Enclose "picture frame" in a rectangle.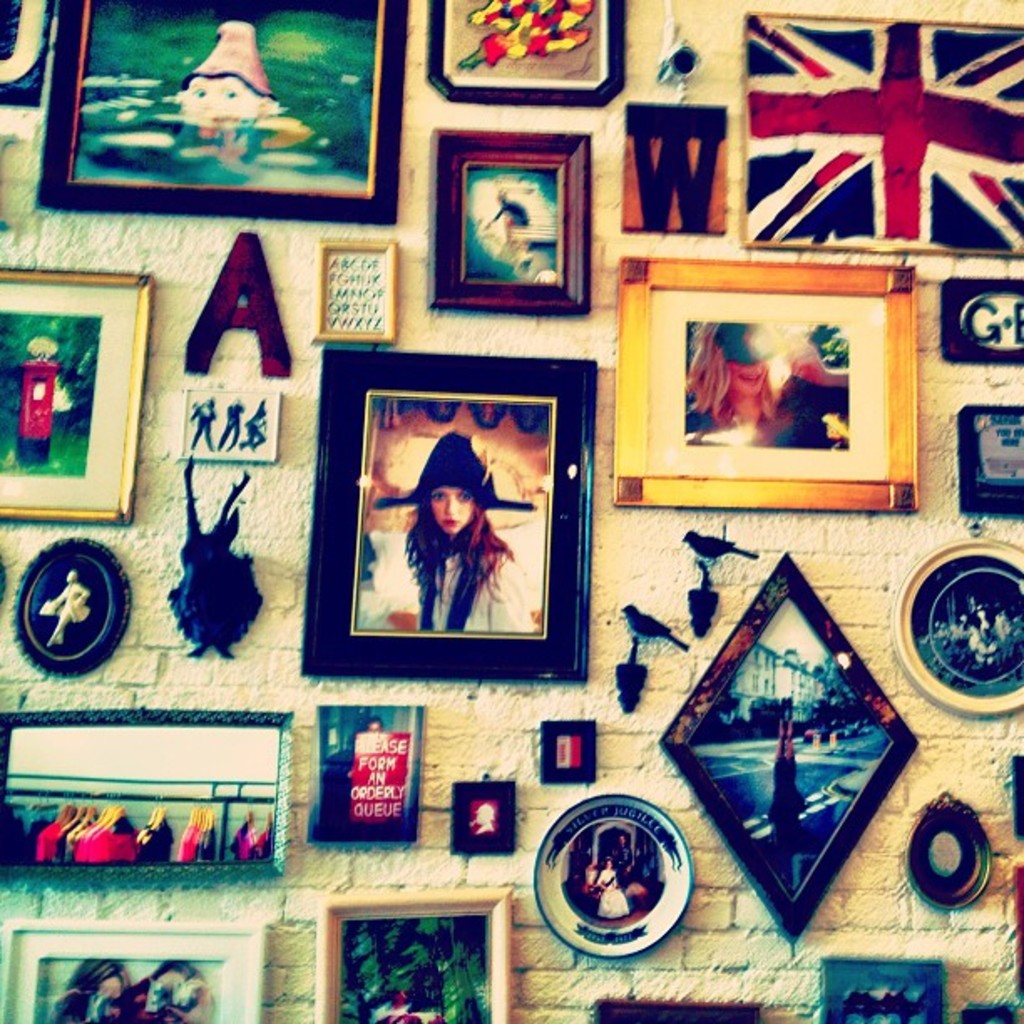
(left=162, top=366, right=288, bottom=465).
